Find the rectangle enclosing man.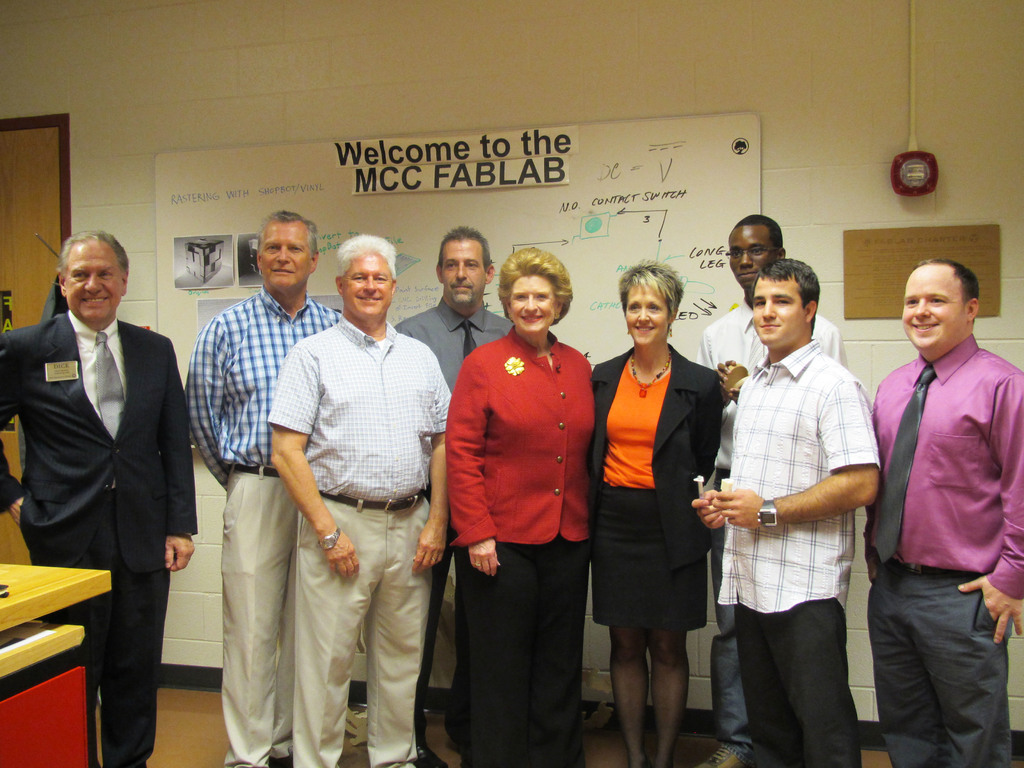
box(388, 224, 514, 767).
